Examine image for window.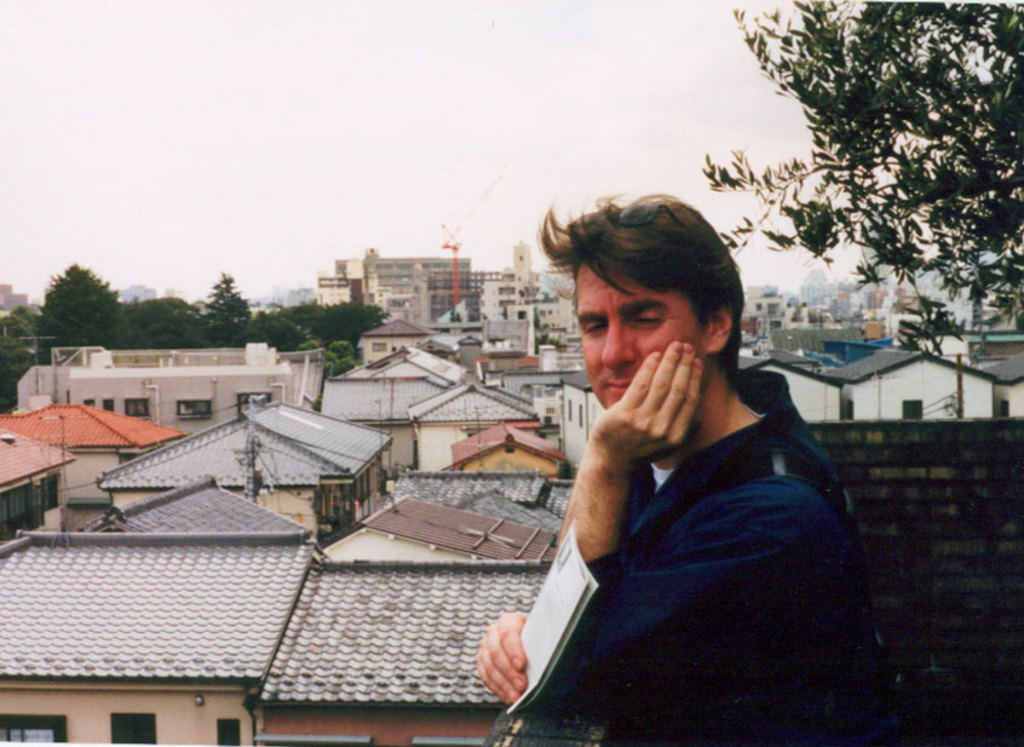
Examination result: x1=113, y1=712, x2=157, y2=746.
